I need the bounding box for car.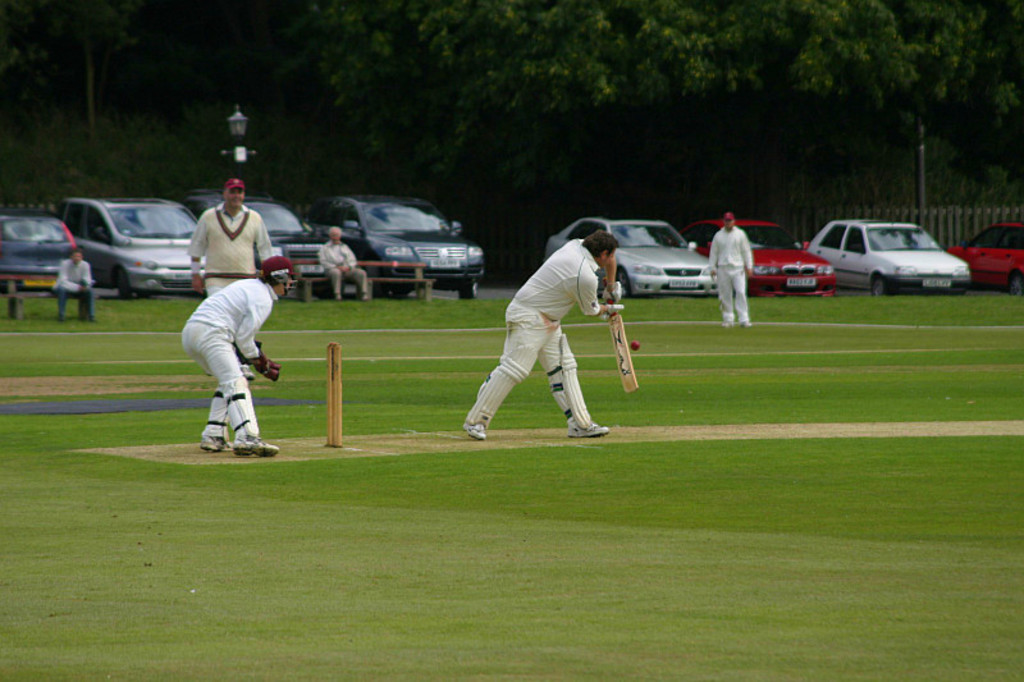
Here it is: select_region(186, 193, 329, 279).
